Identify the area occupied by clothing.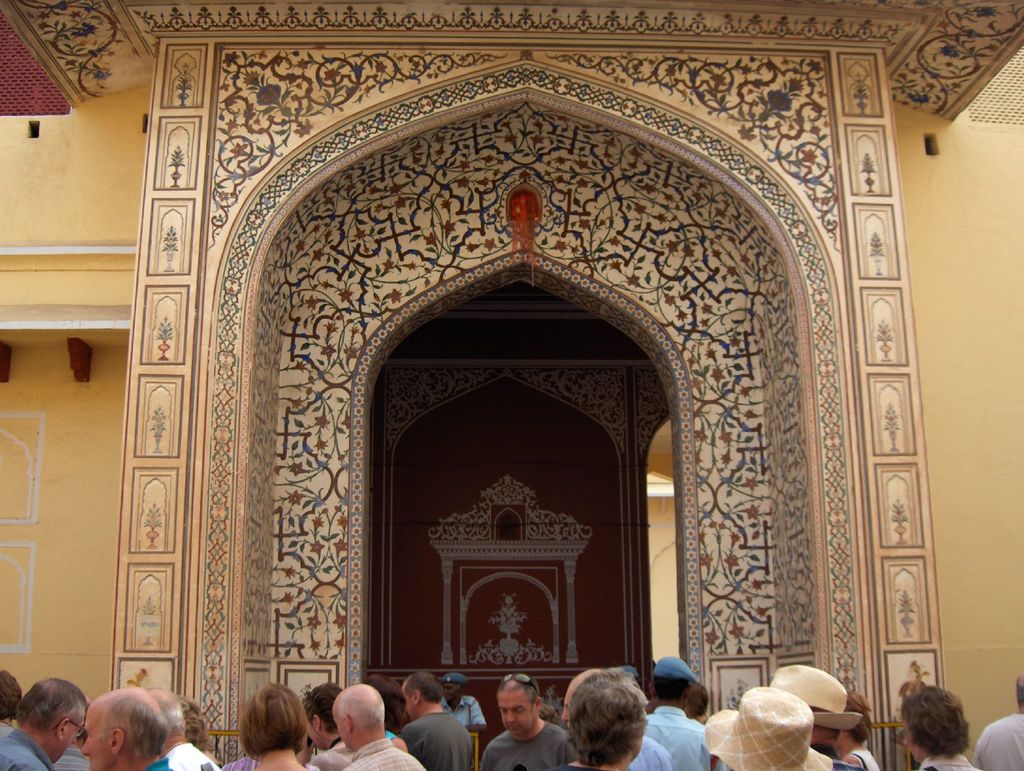
Area: bbox=(0, 725, 55, 770).
